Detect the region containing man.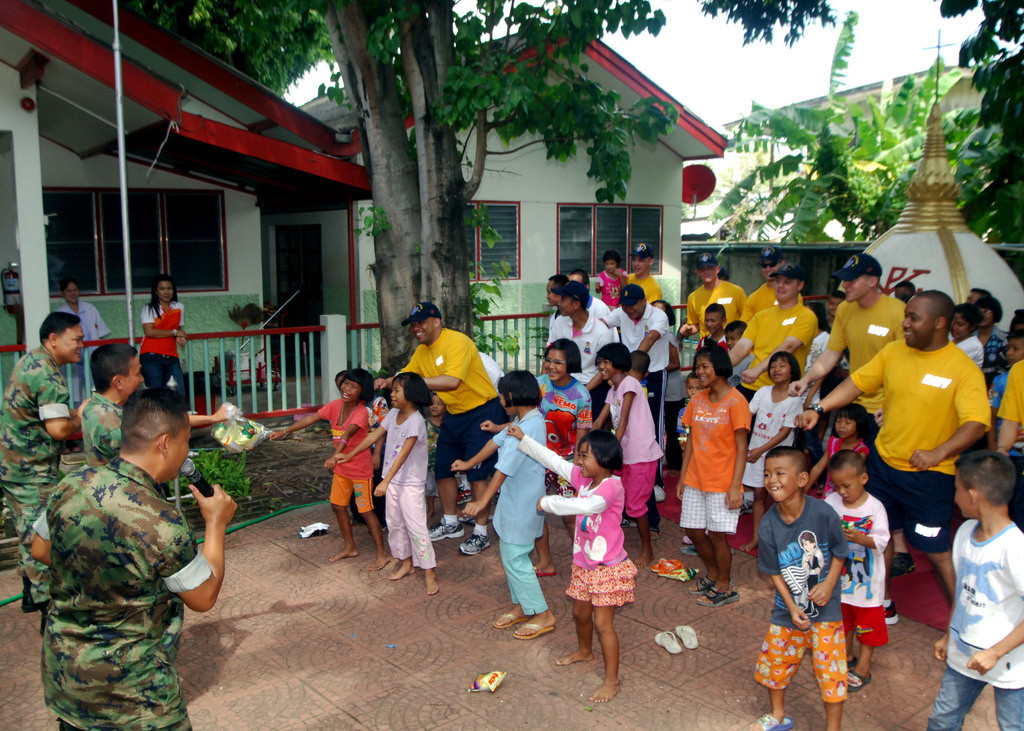
675 255 744 367.
